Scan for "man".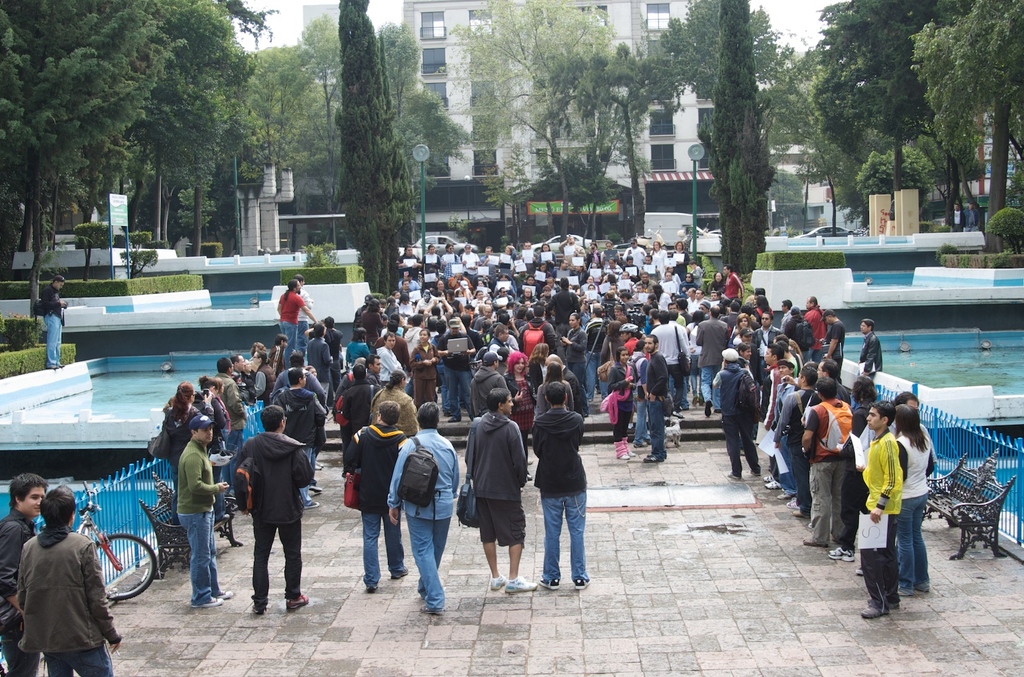
Scan result: l=785, t=303, r=808, b=361.
